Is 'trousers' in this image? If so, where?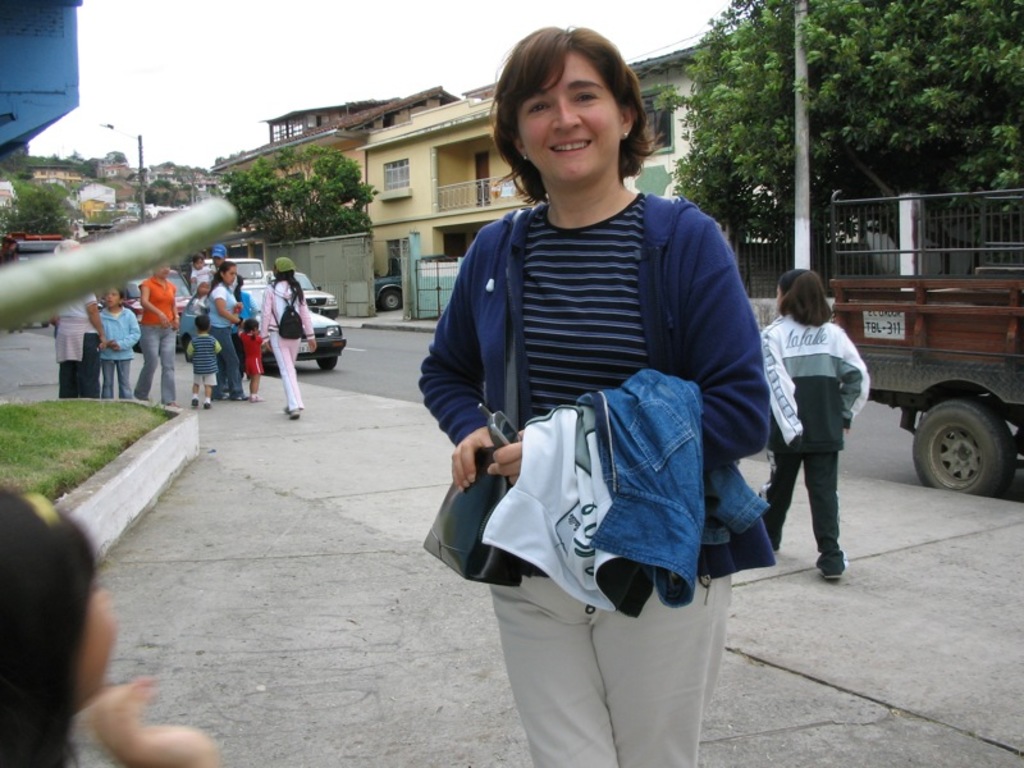
Yes, at [left=269, top=335, right=302, bottom=416].
